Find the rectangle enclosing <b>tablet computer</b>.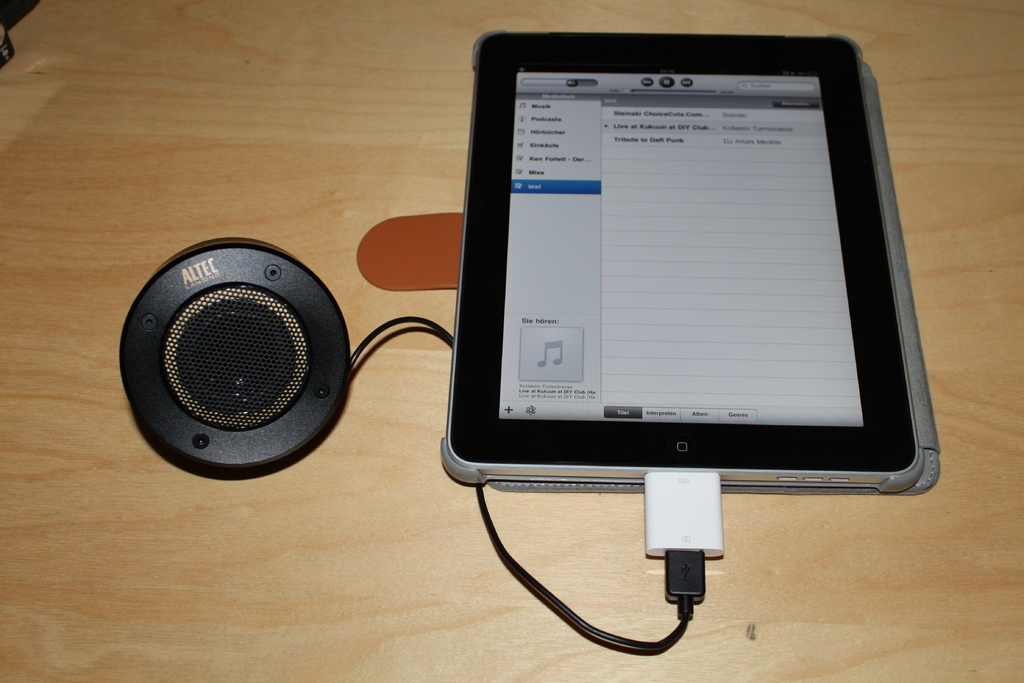
crop(436, 28, 941, 497).
